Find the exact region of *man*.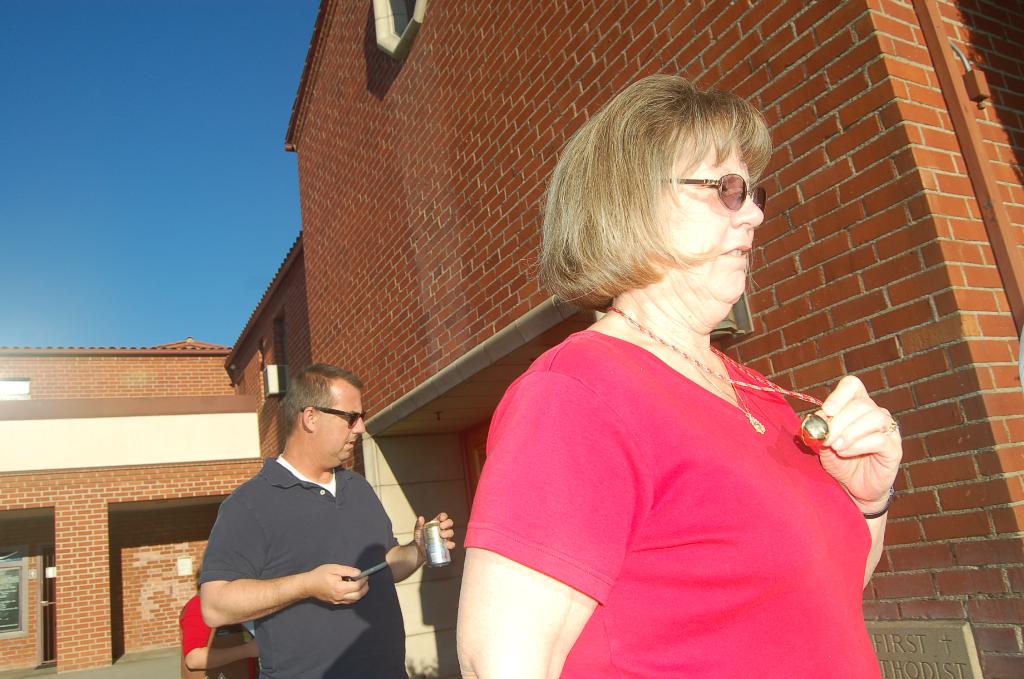
Exact region: l=179, t=373, r=432, b=663.
